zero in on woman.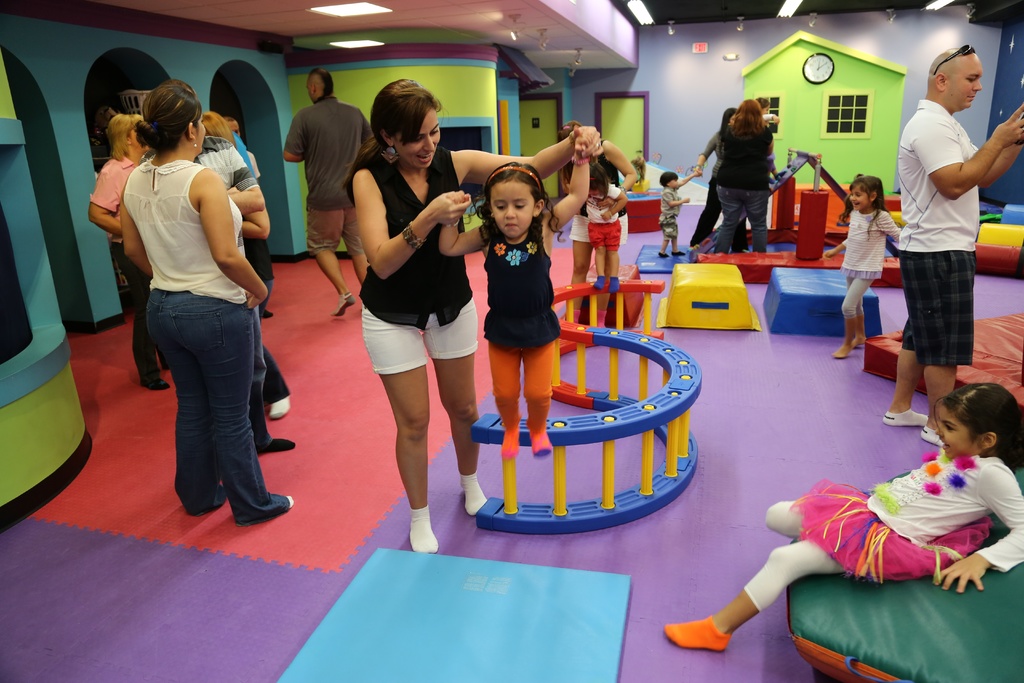
Zeroed in: box=[94, 67, 282, 532].
